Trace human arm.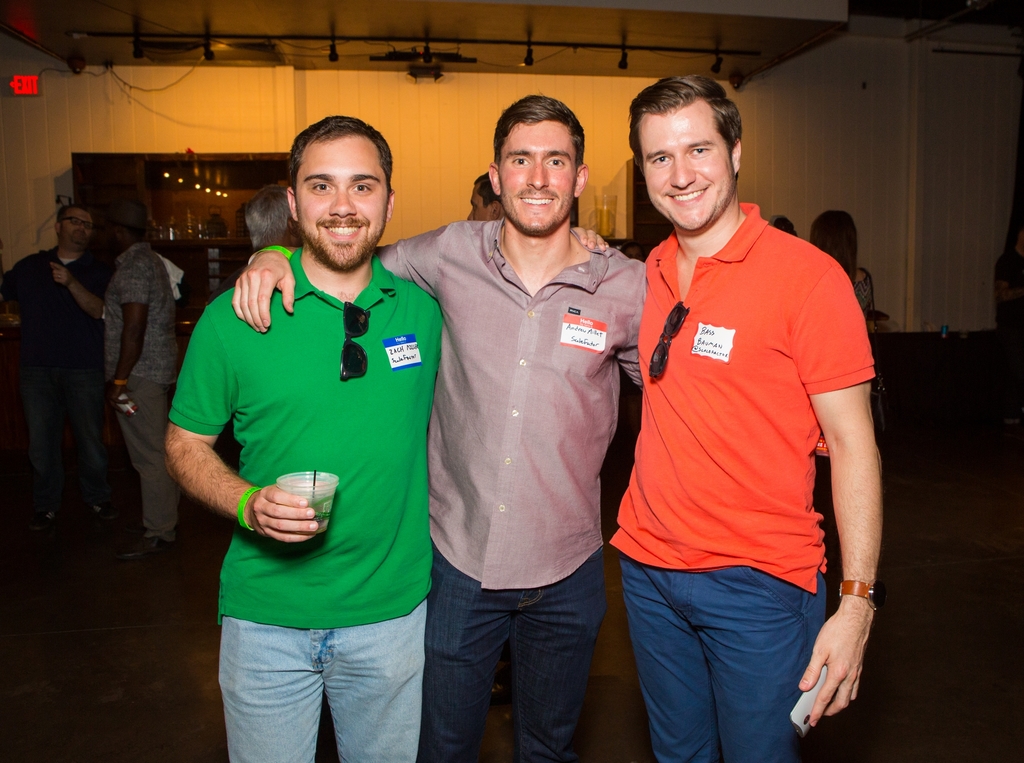
Traced to crop(236, 233, 433, 334).
